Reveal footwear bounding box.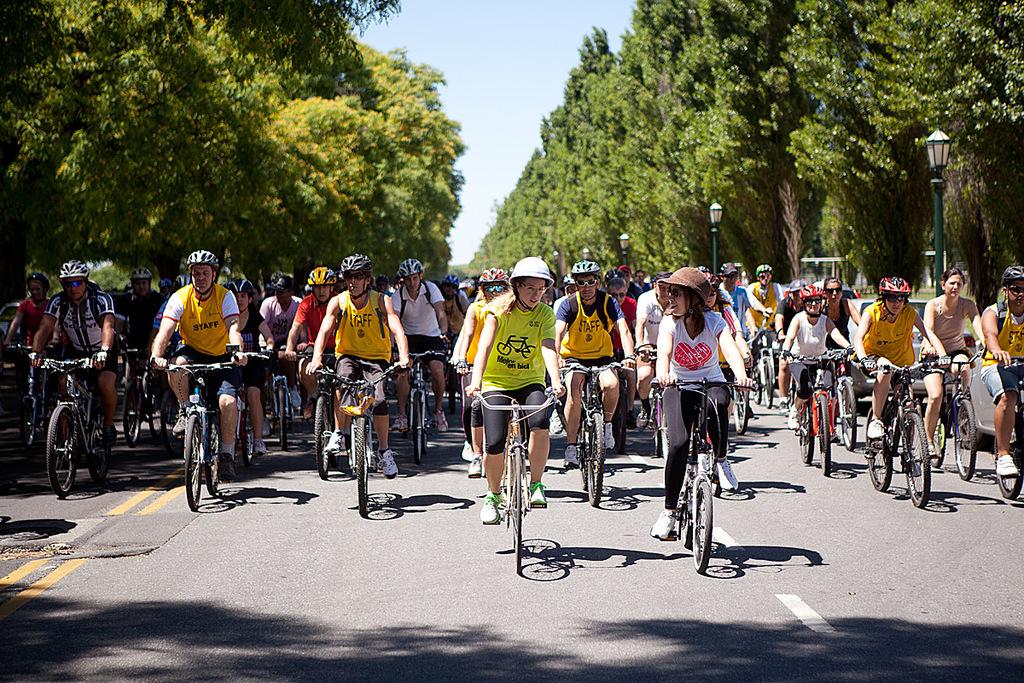
Revealed: x1=253, y1=436, x2=267, y2=458.
